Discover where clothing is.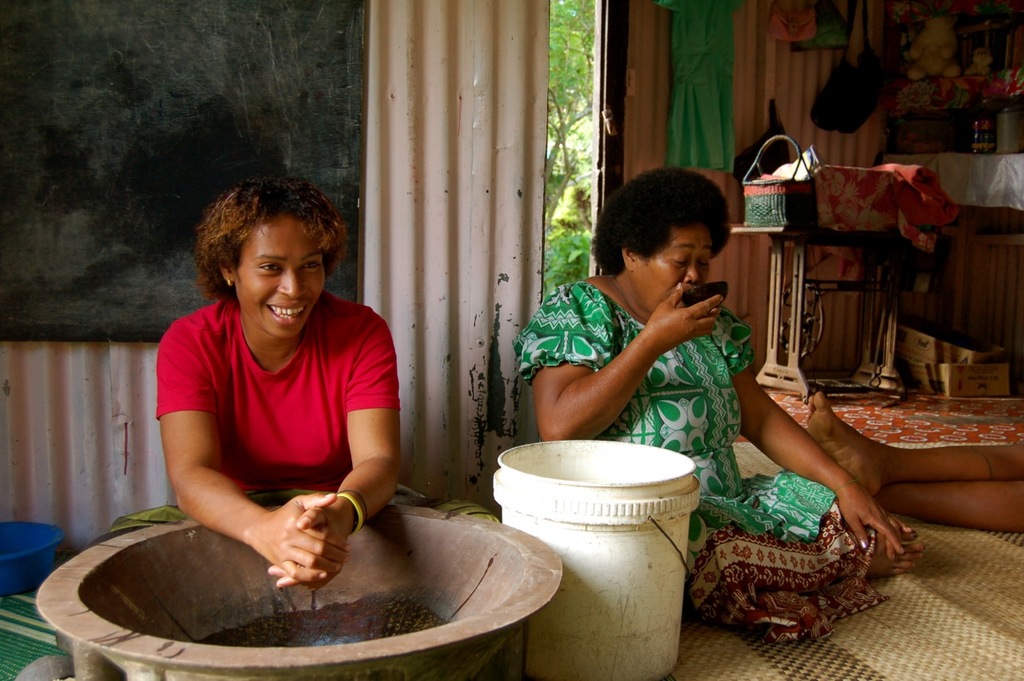
Discovered at bbox=(511, 280, 882, 643).
